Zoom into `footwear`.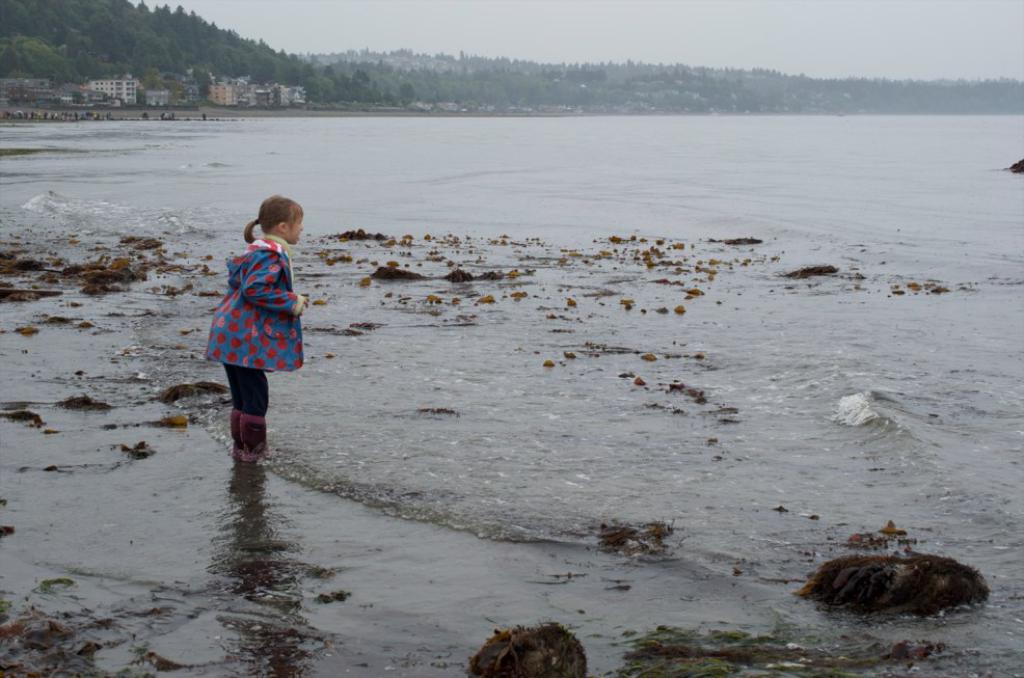
Zoom target: <region>238, 414, 280, 461</region>.
